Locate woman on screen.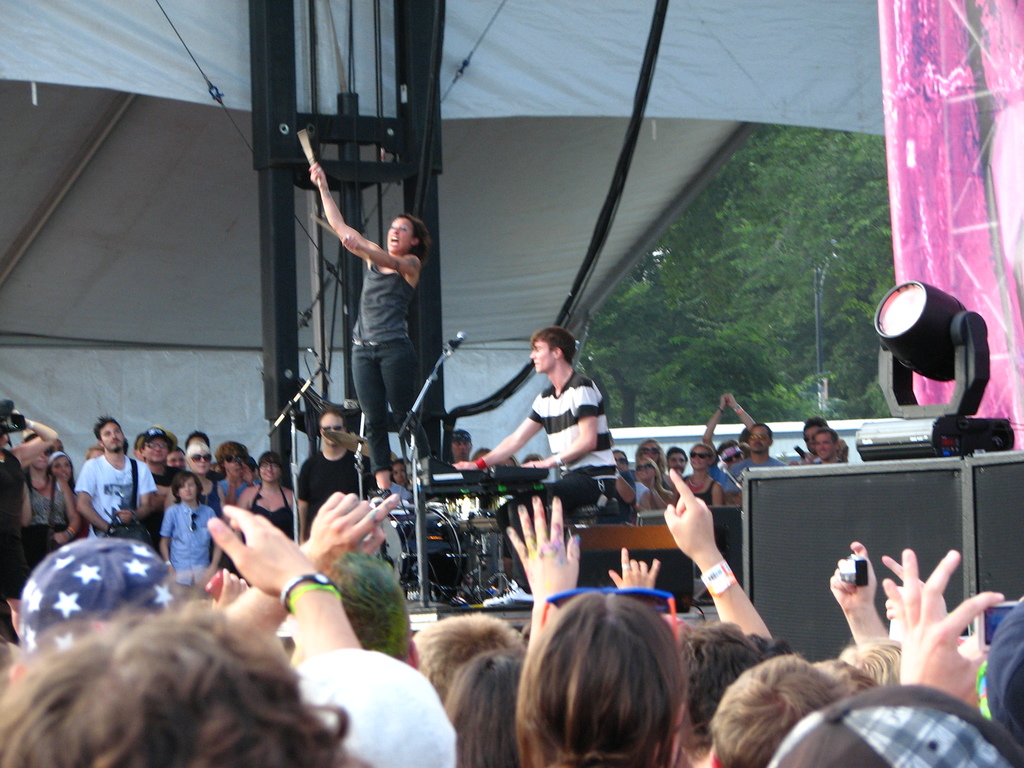
On screen at x1=630 y1=440 x2=673 y2=486.
